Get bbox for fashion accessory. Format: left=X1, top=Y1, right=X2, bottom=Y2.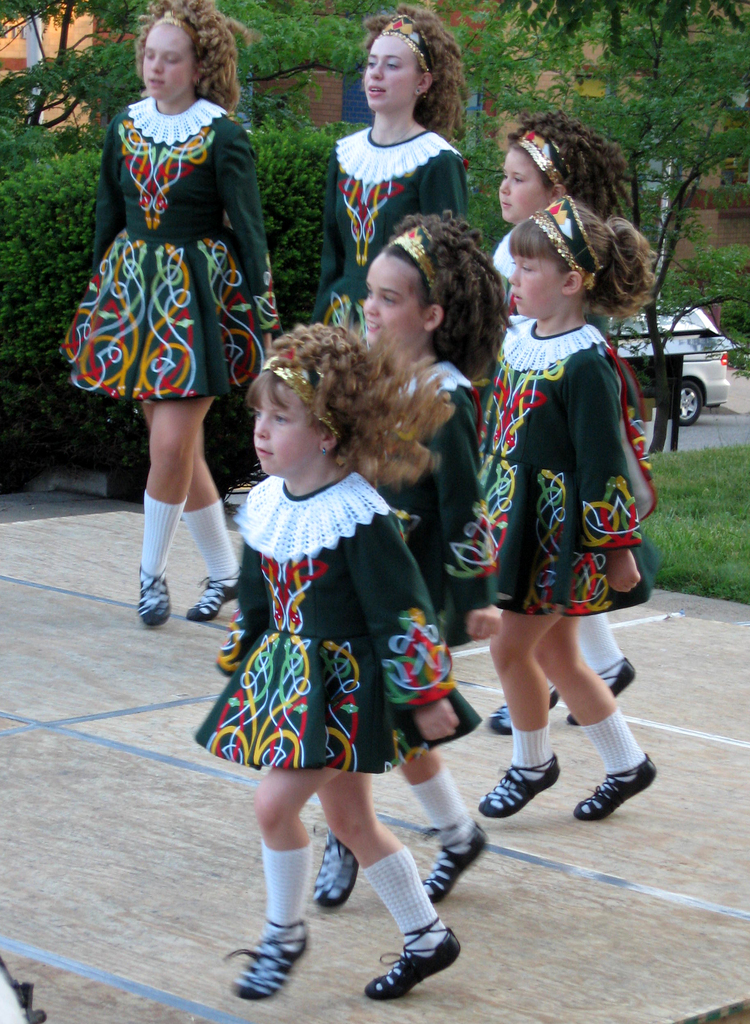
left=528, top=200, right=601, bottom=292.
